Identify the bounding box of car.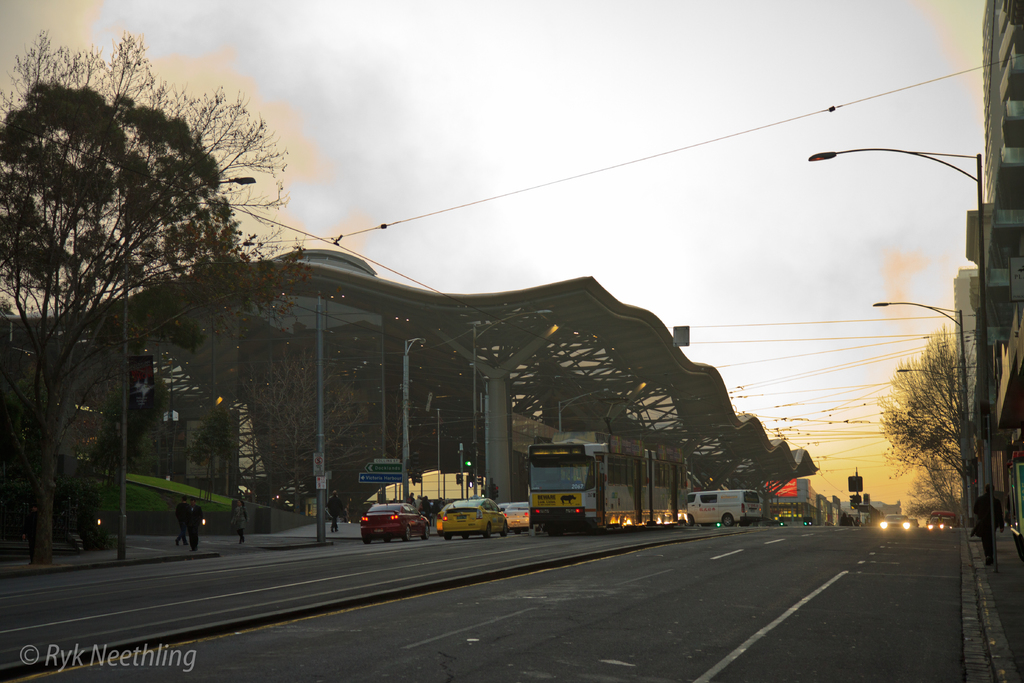
x1=879 y1=514 x2=910 y2=530.
